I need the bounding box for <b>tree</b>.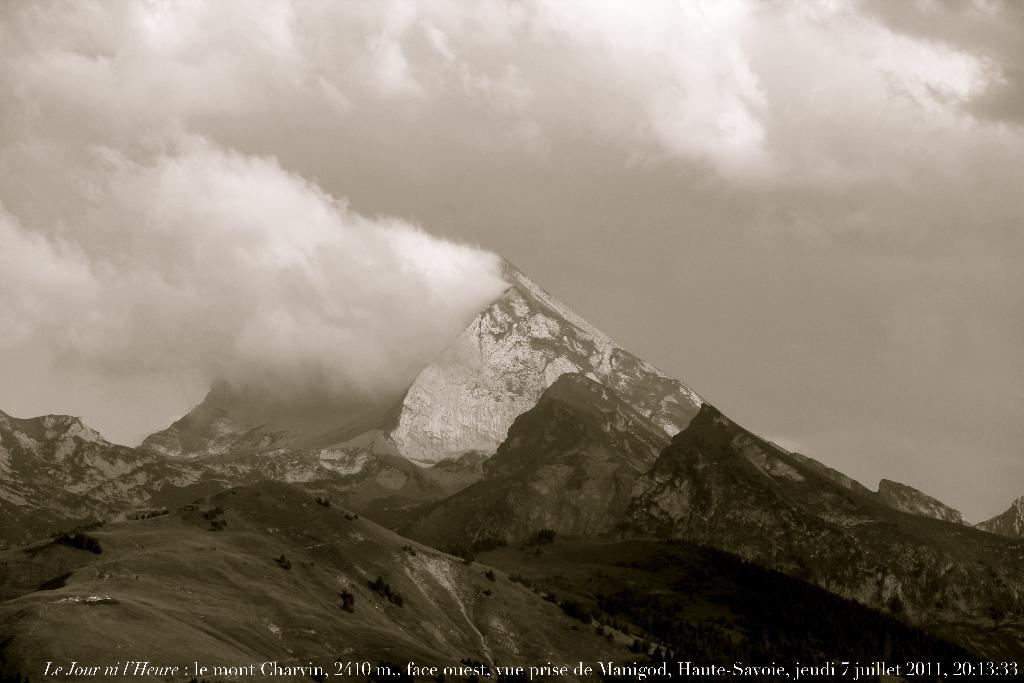
Here it is: 373:576:386:609.
